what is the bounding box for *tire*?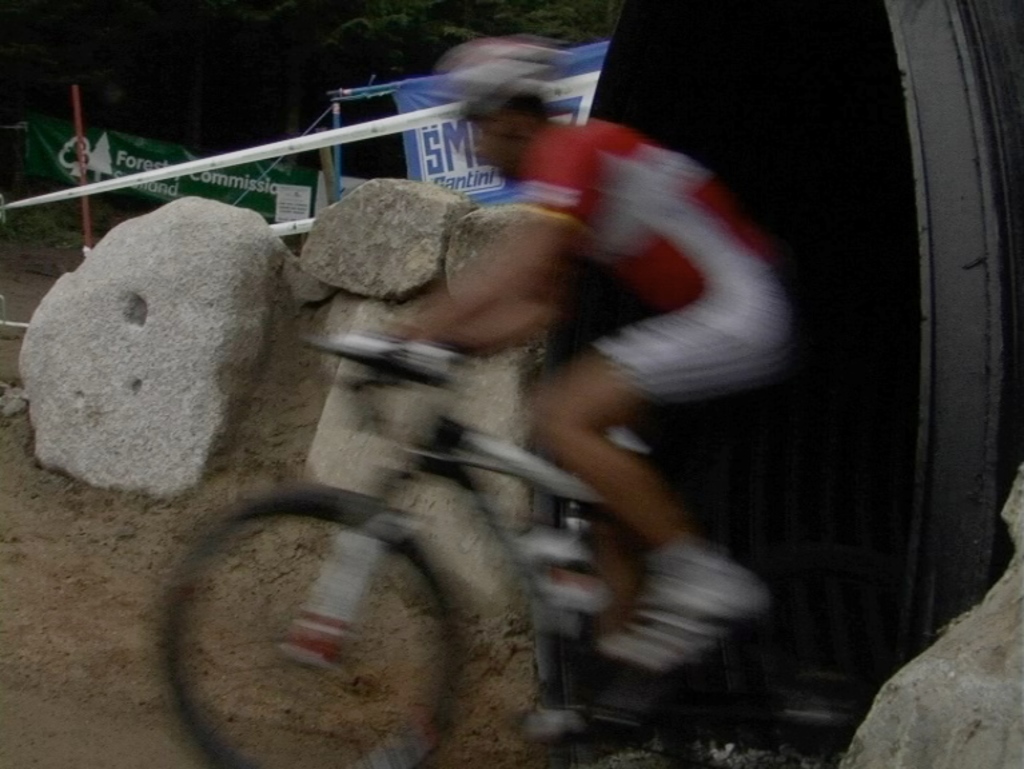
151, 486, 467, 768.
